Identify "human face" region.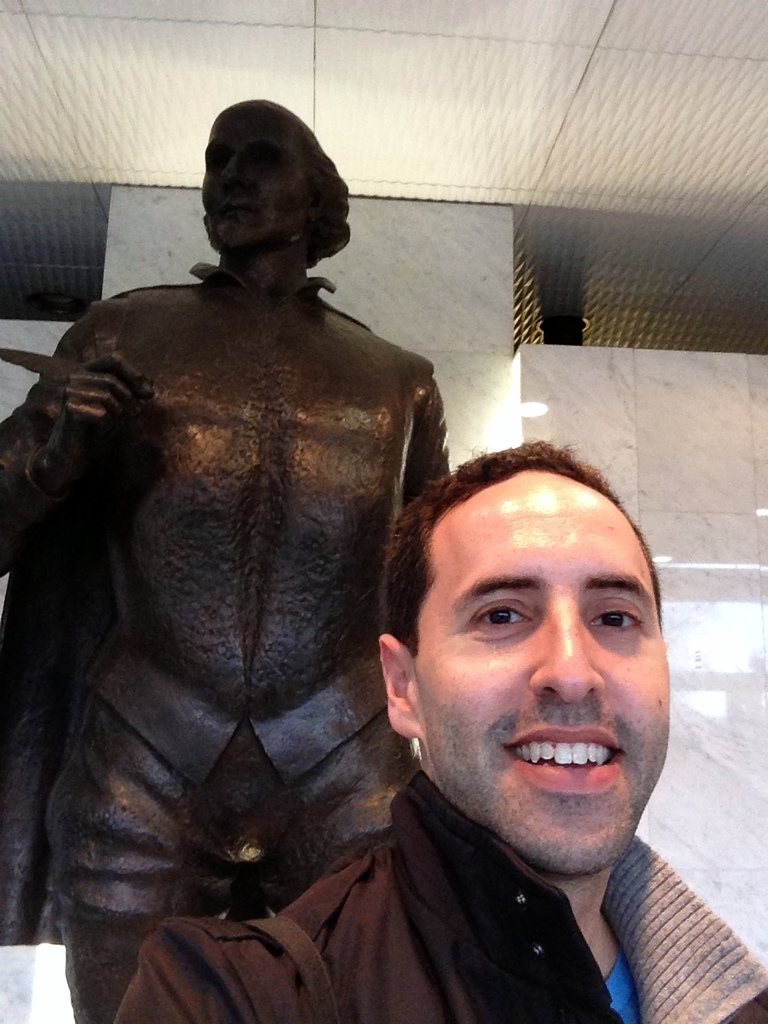
Region: pyautogui.locateOnScreen(405, 458, 678, 880).
